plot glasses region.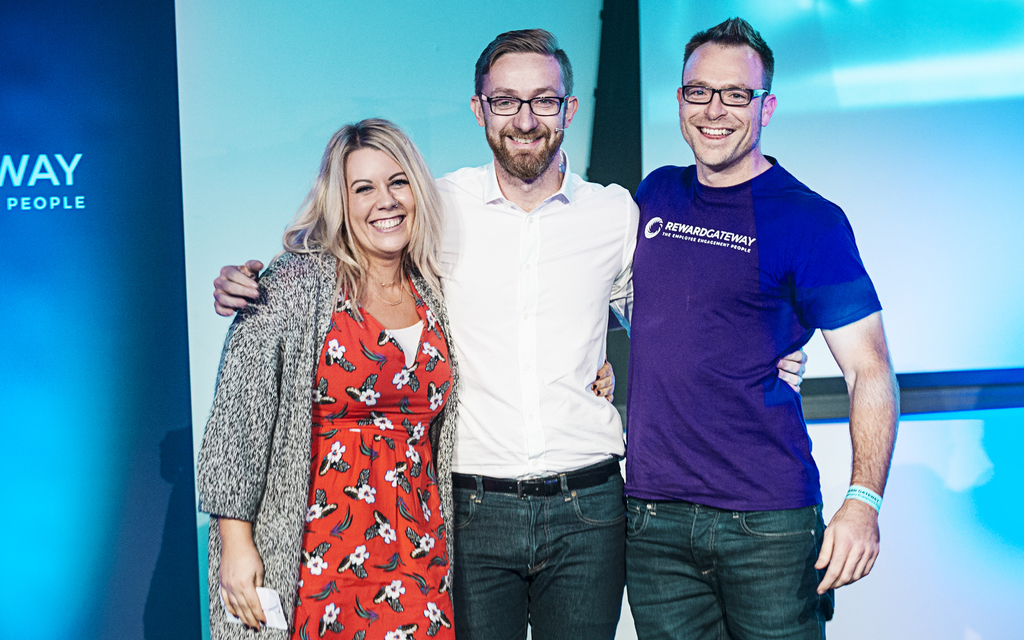
Plotted at <box>675,84,772,108</box>.
